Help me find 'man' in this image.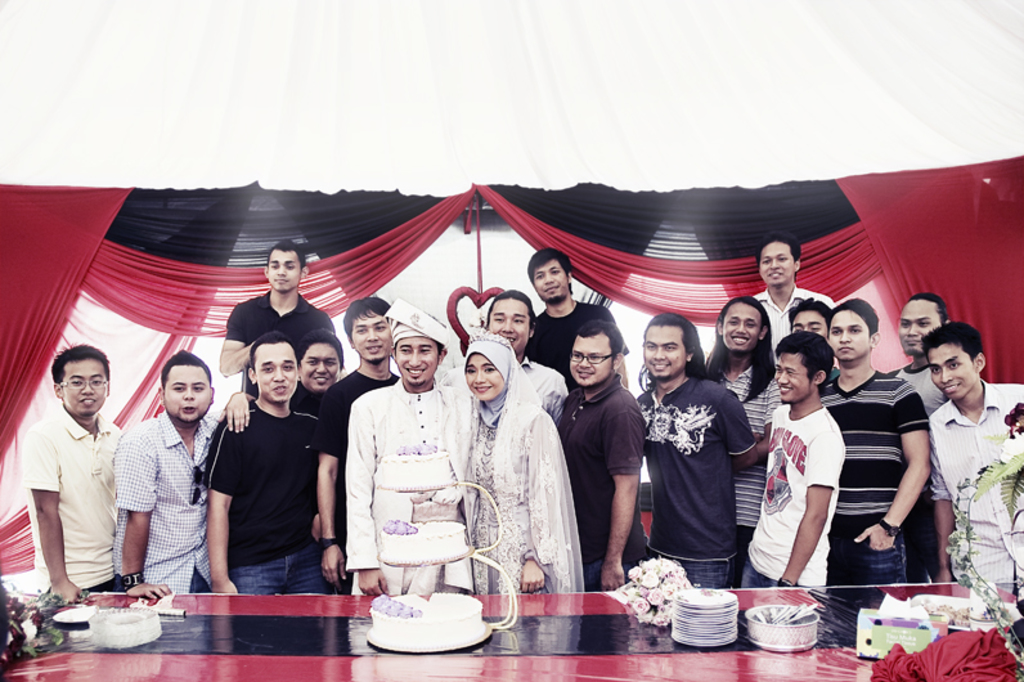
Found it: Rect(726, 329, 837, 647).
